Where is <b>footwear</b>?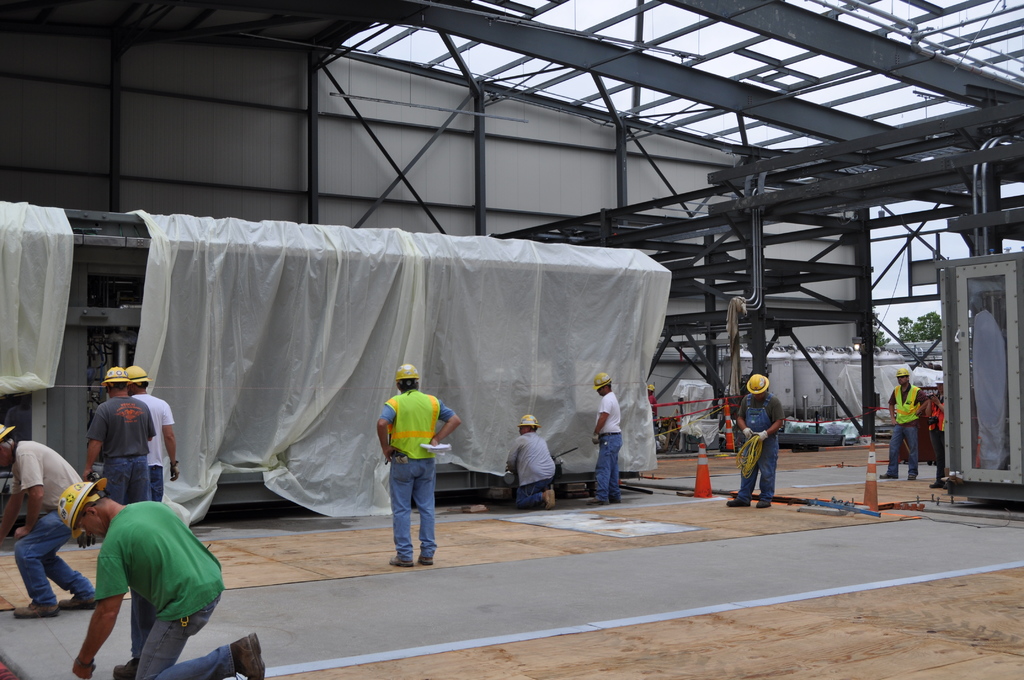
(left=757, top=501, right=771, bottom=509).
